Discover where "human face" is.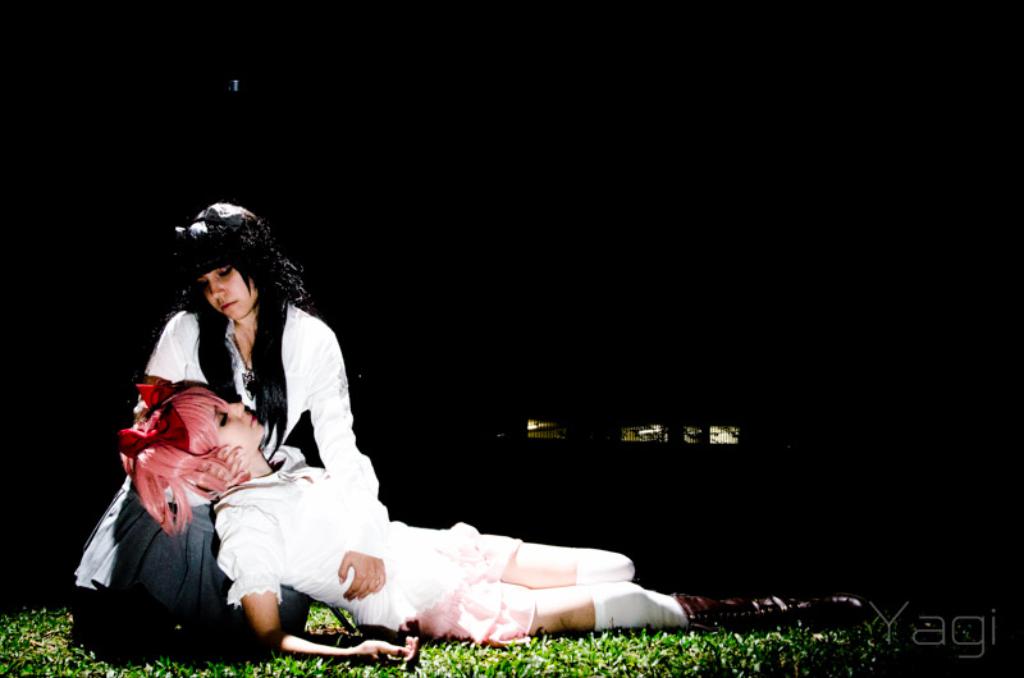
Discovered at bbox=[214, 395, 269, 449].
